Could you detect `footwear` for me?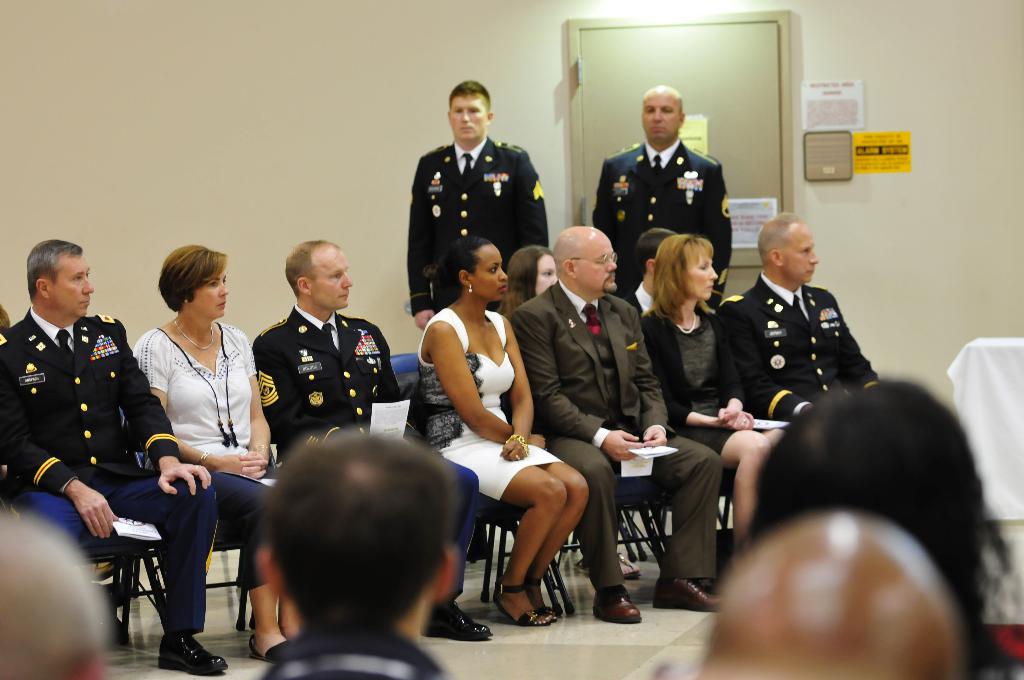
Detection result: detection(420, 599, 496, 642).
